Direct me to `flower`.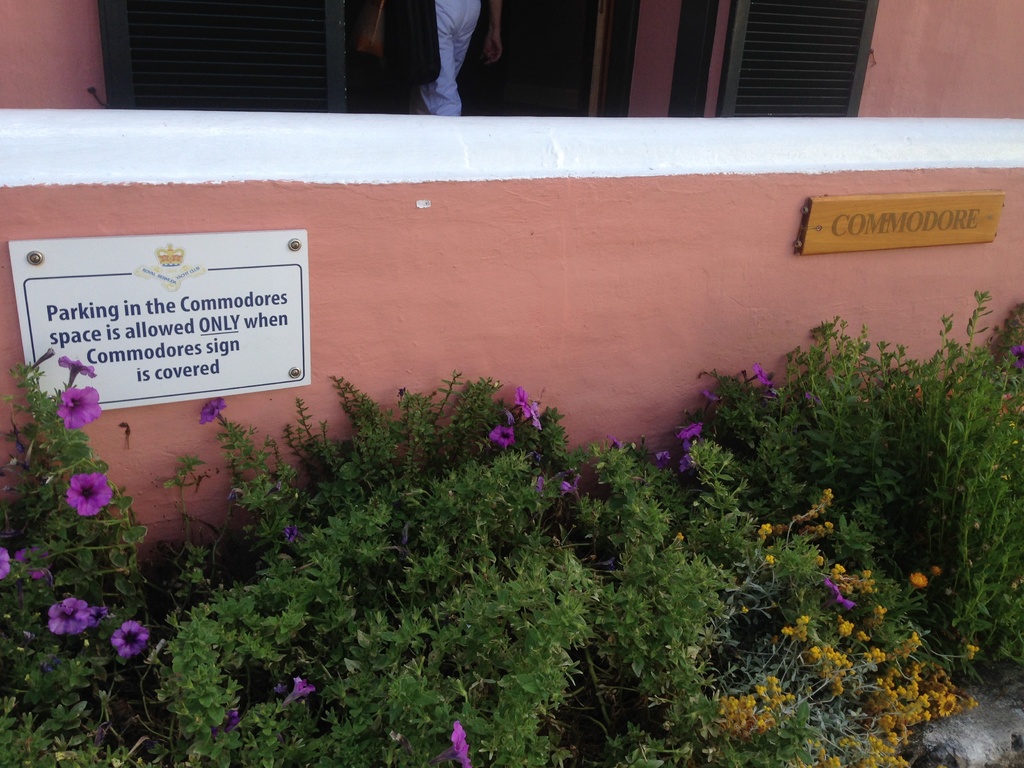
Direction: {"x1": 1007, "y1": 340, "x2": 1023, "y2": 369}.
